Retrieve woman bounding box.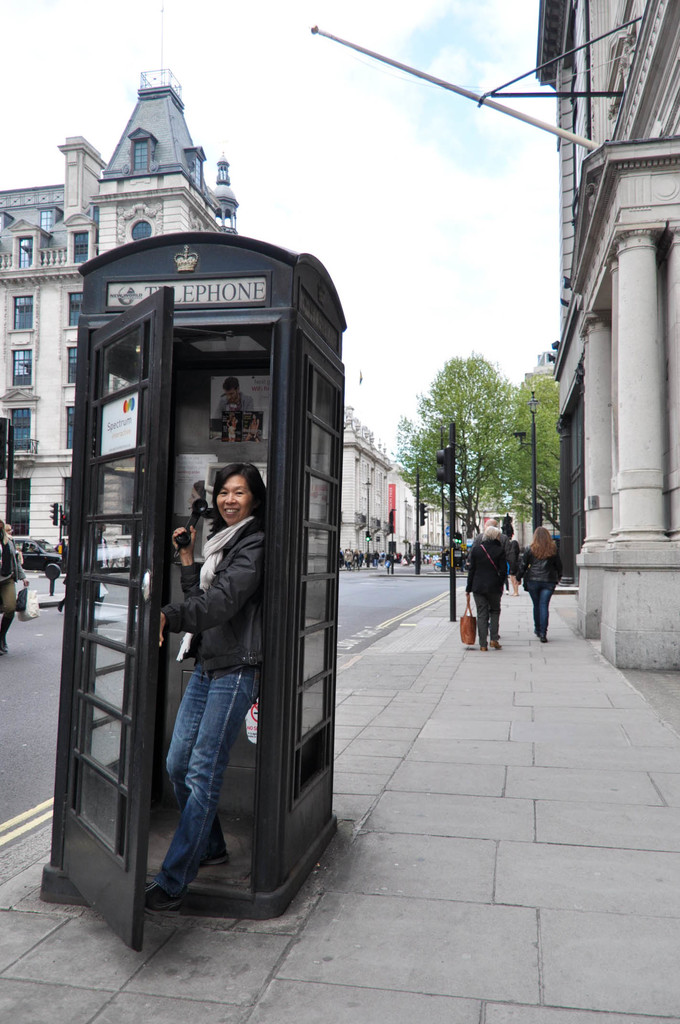
Bounding box: {"x1": 465, "y1": 526, "x2": 506, "y2": 650}.
